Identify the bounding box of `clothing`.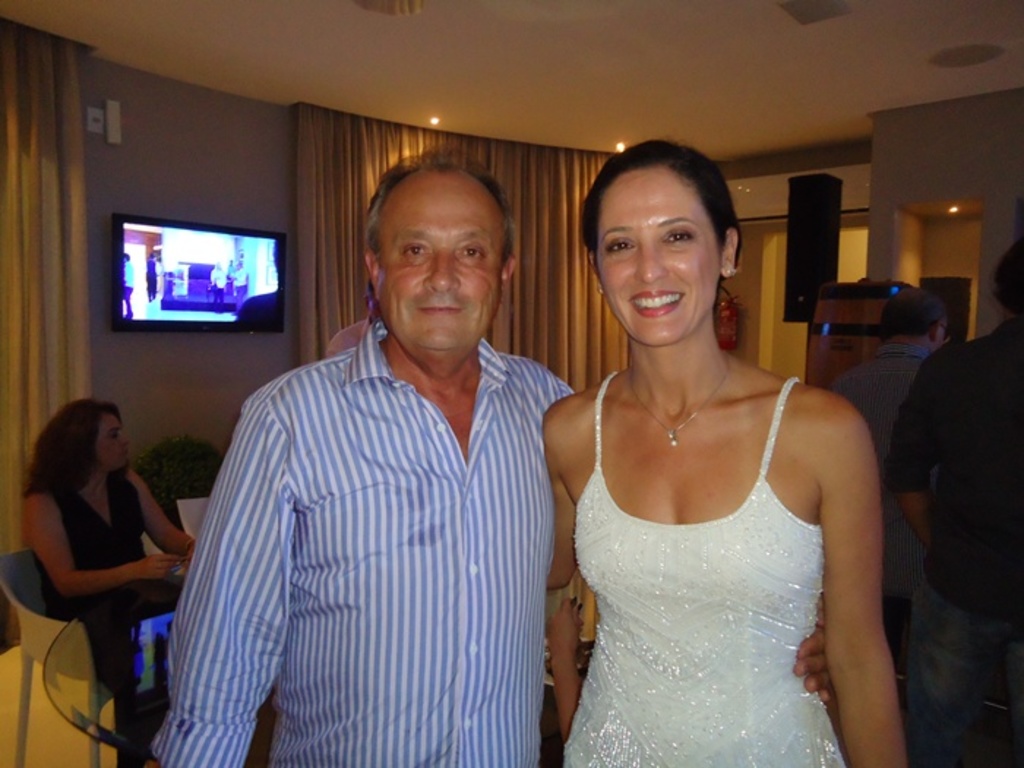
(158,275,572,767).
